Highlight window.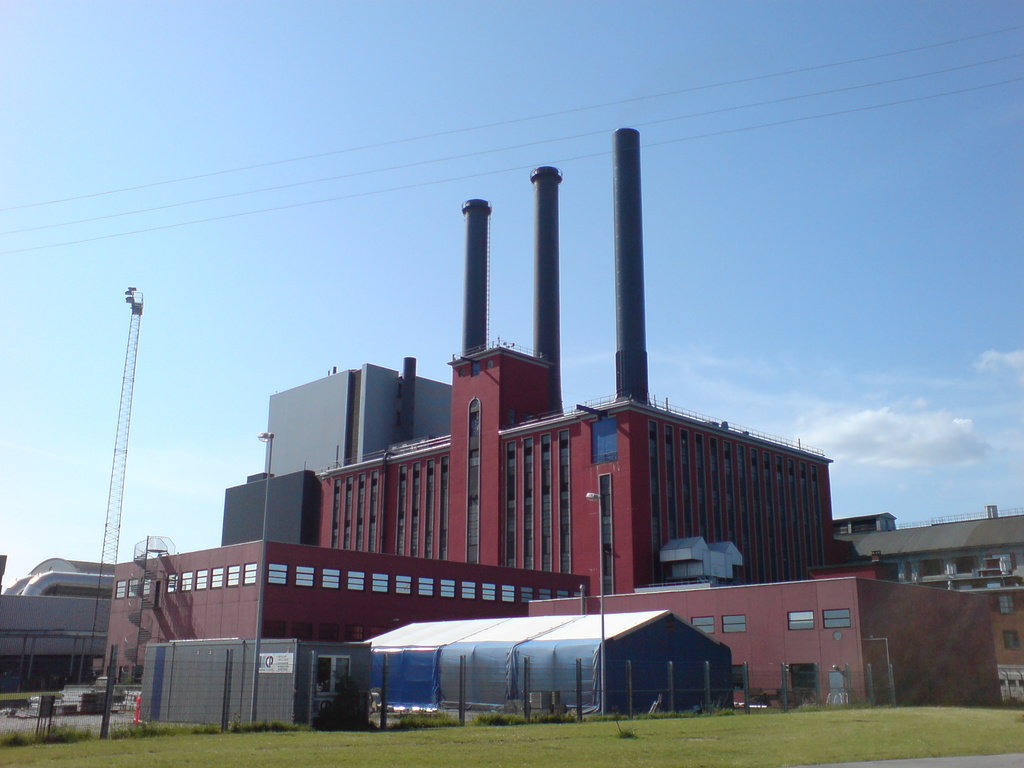
Highlighted region: <box>196,569,208,591</box>.
